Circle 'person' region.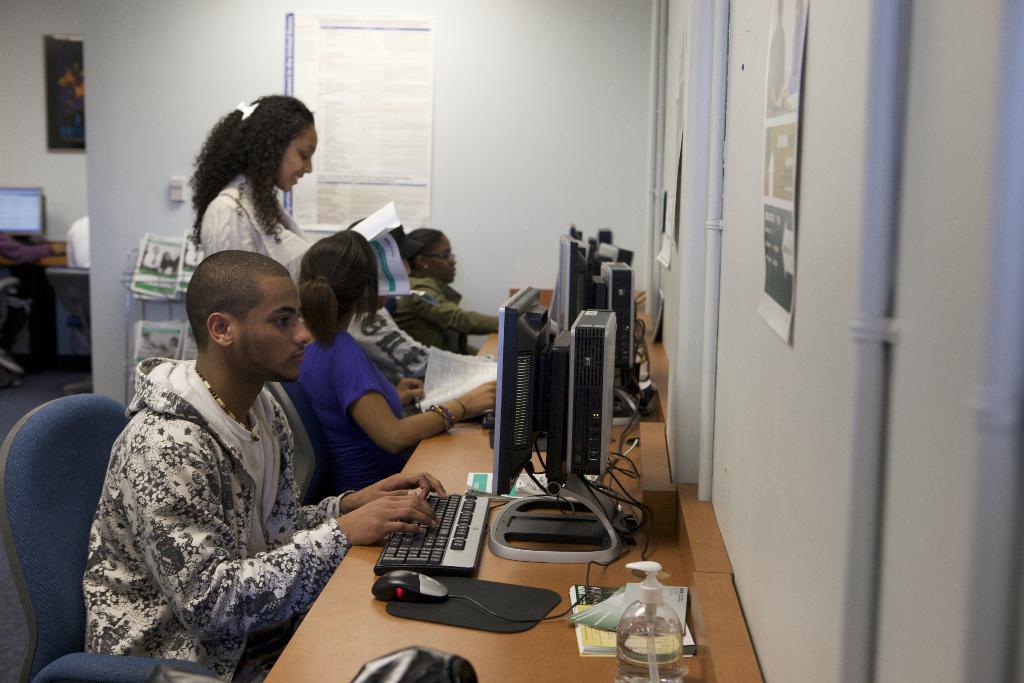
Region: locate(82, 249, 447, 682).
